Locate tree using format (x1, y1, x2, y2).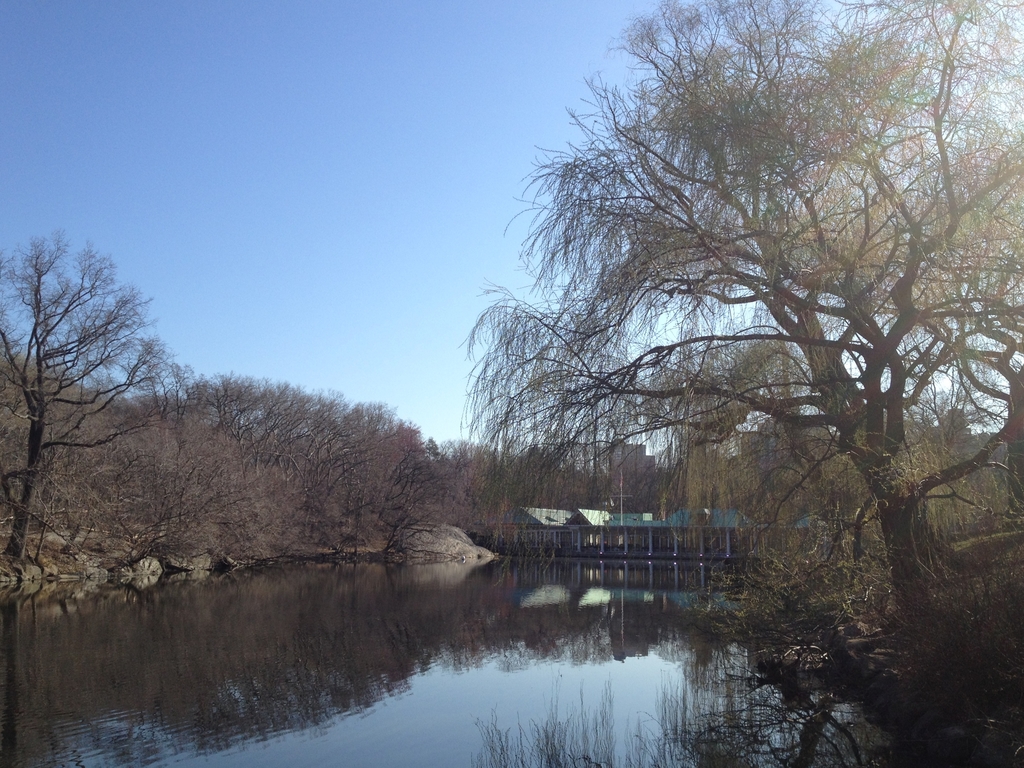
(293, 14, 1023, 683).
